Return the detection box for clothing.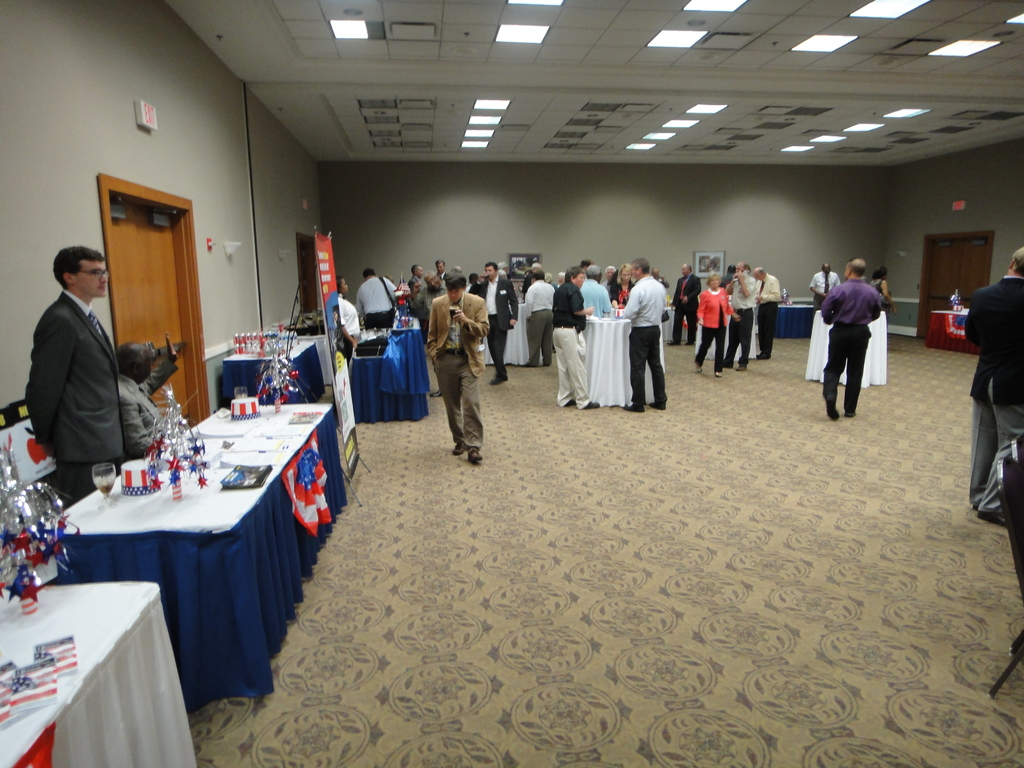
(356,282,397,325).
